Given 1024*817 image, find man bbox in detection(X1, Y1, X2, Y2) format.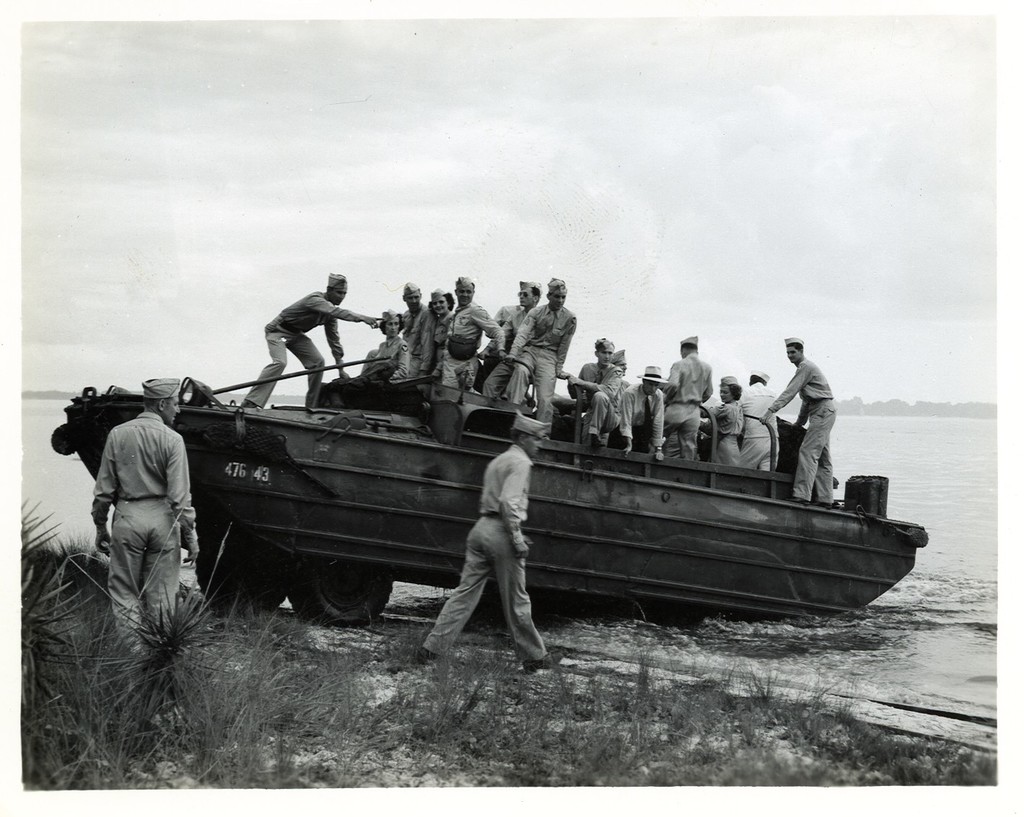
detection(502, 282, 542, 397).
